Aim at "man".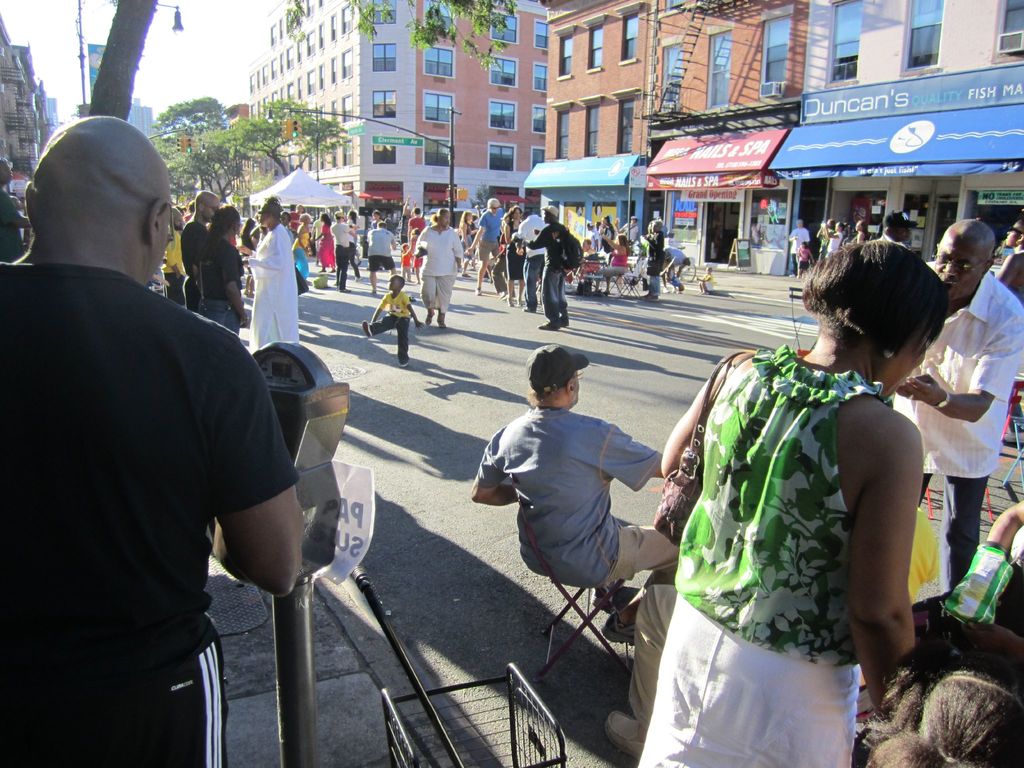
Aimed at x1=0, y1=118, x2=288, y2=764.
